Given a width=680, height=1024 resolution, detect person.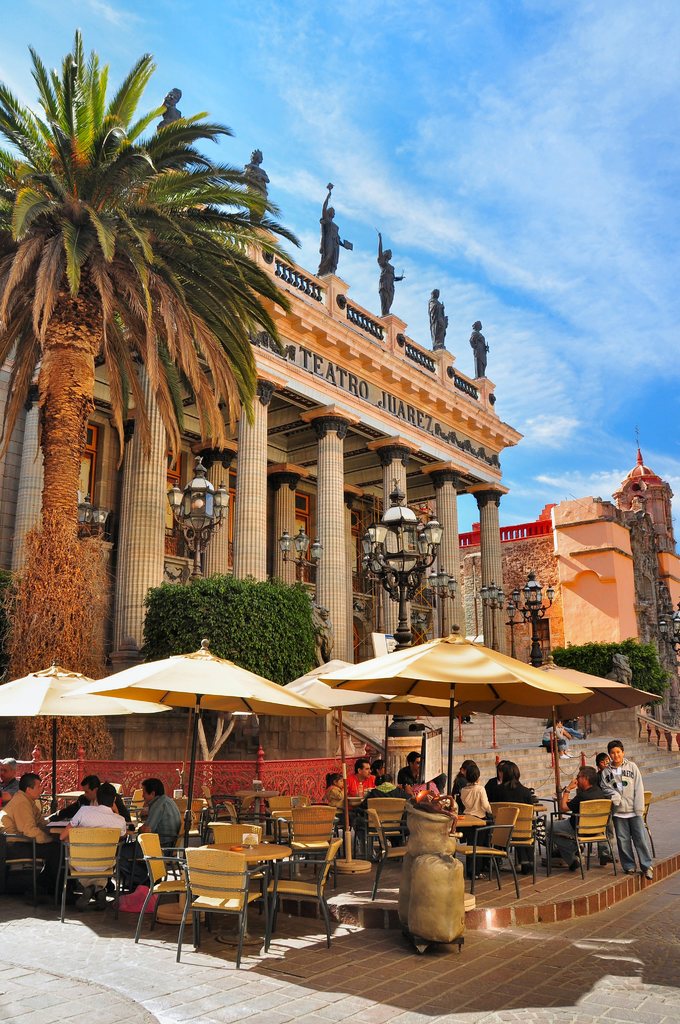
l=317, t=189, r=342, b=276.
